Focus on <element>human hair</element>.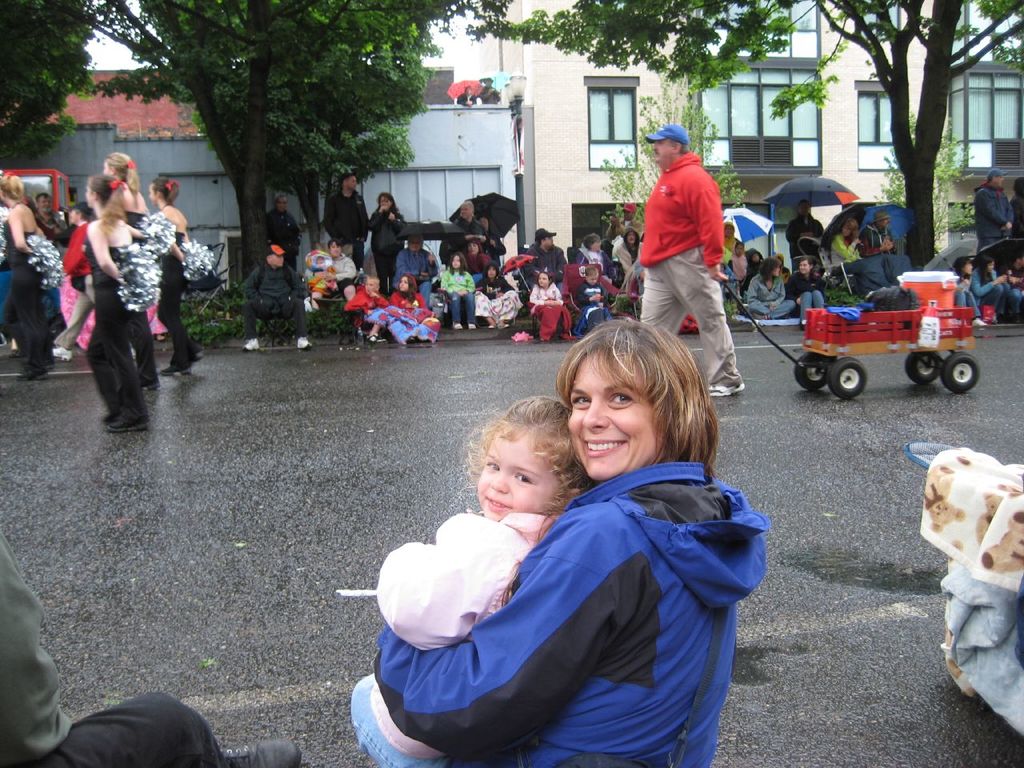
Focused at 565/318/708/475.
